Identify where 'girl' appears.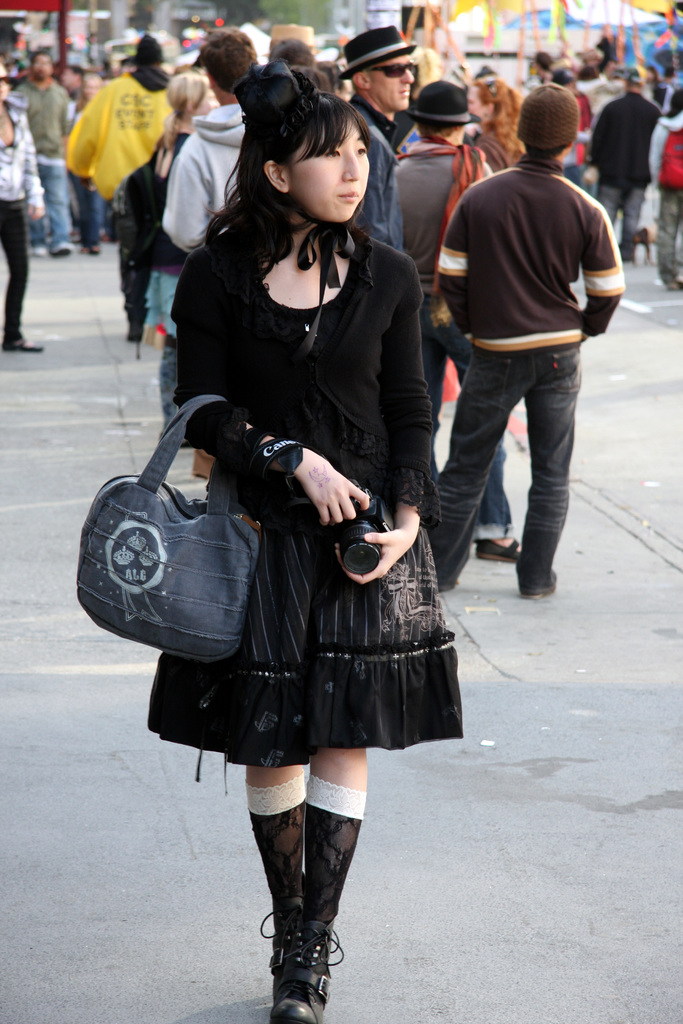
Appears at <region>471, 76, 520, 166</region>.
